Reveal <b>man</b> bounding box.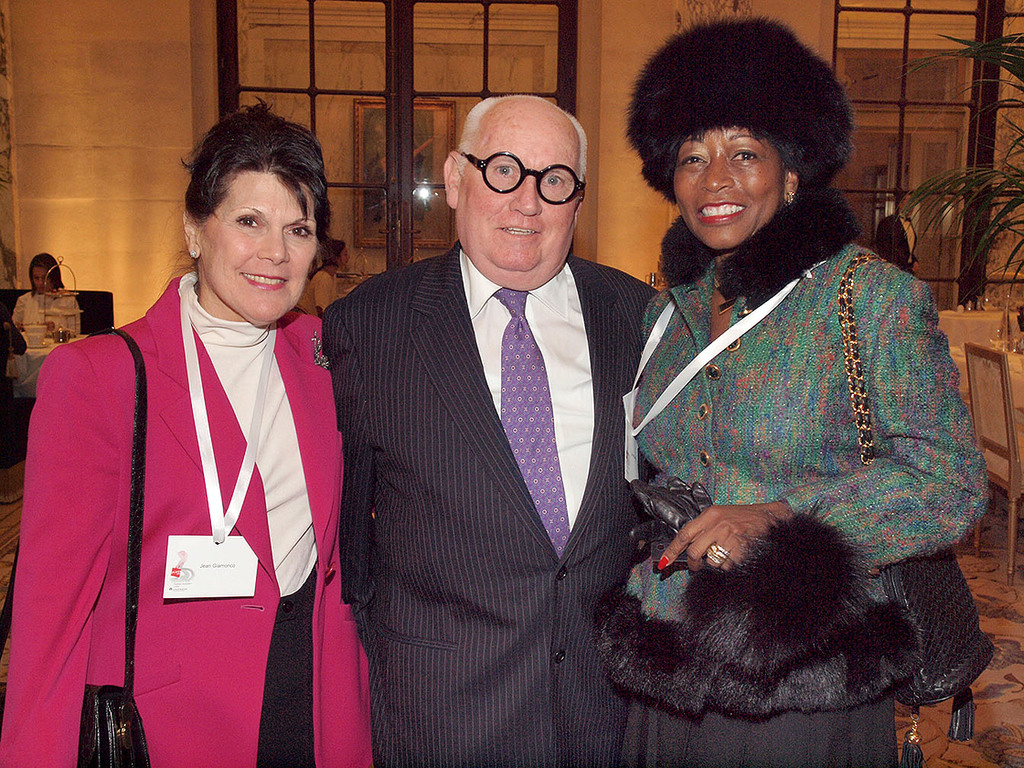
Revealed: x1=878, y1=187, x2=919, y2=274.
